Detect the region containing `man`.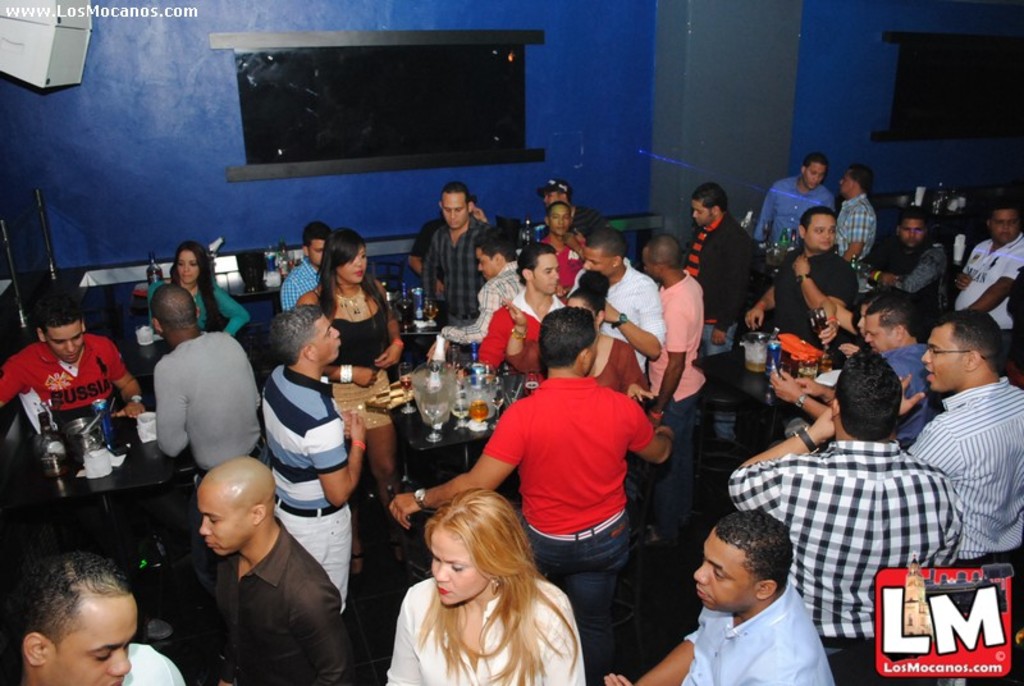
region(639, 235, 710, 543).
